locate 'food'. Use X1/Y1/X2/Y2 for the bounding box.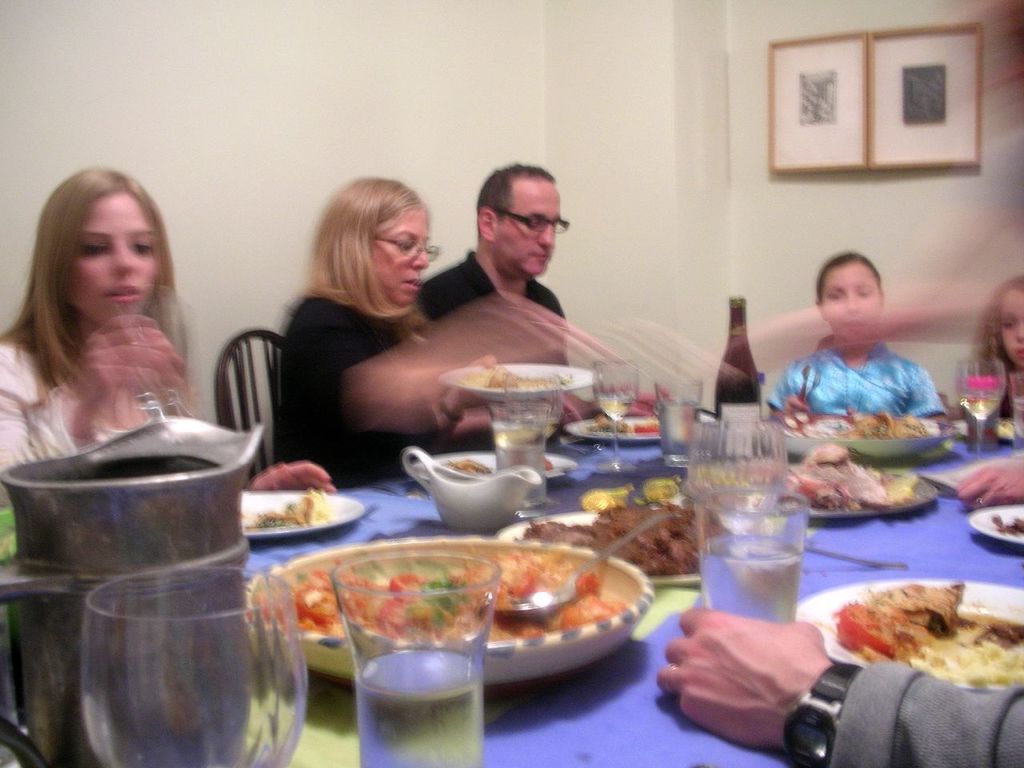
254/548/631/634.
